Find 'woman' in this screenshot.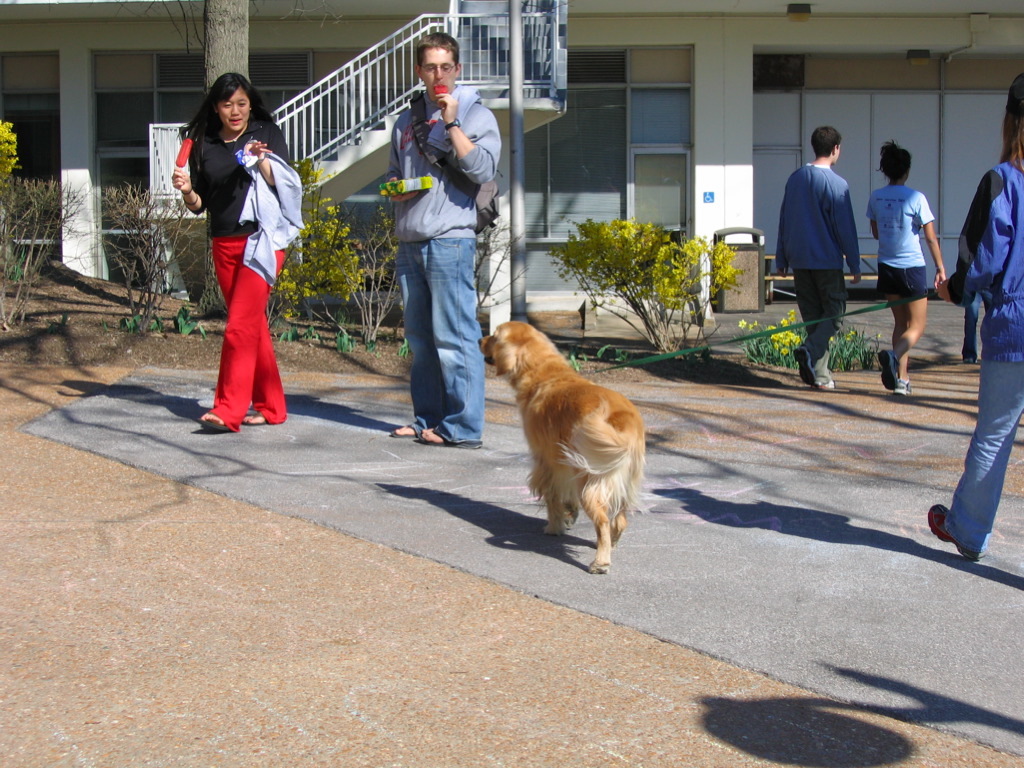
The bounding box for 'woman' is bbox(864, 134, 946, 404).
